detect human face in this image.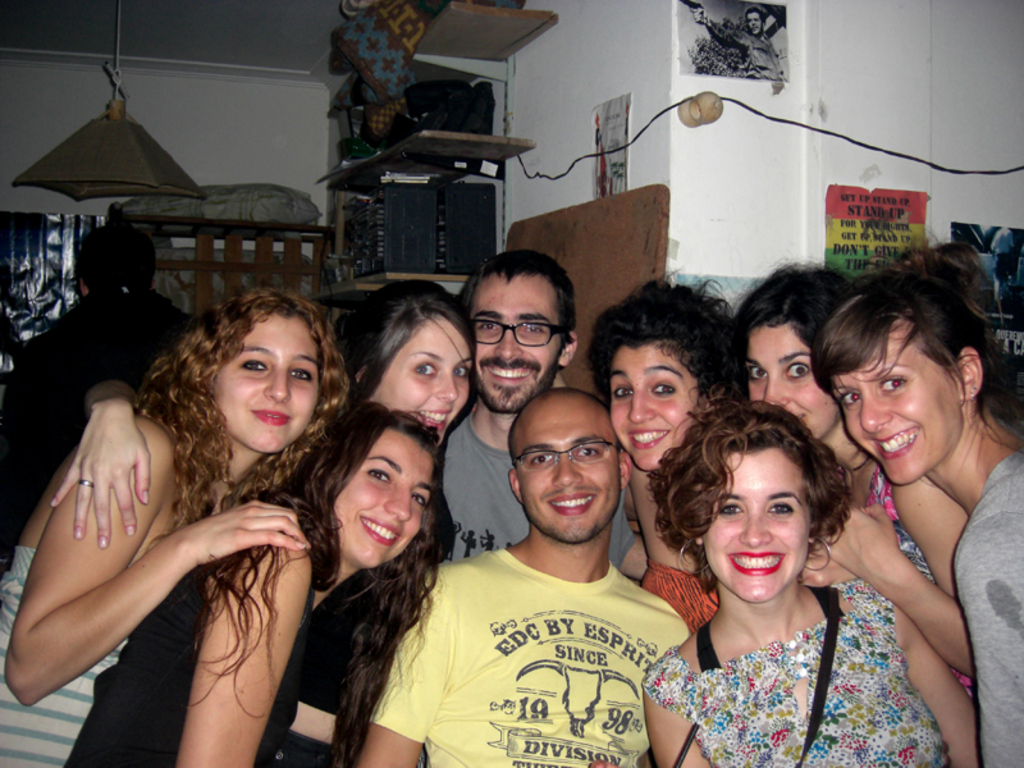
Detection: detection(820, 314, 964, 488).
